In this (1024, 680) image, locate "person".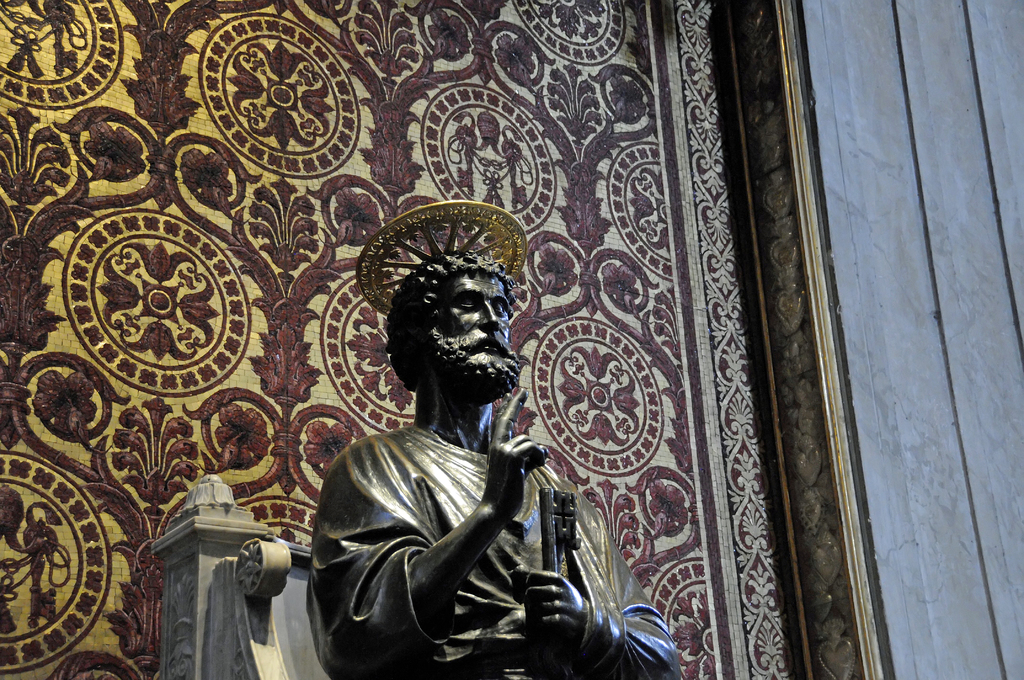
Bounding box: pyautogui.locateOnScreen(310, 199, 679, 679).
